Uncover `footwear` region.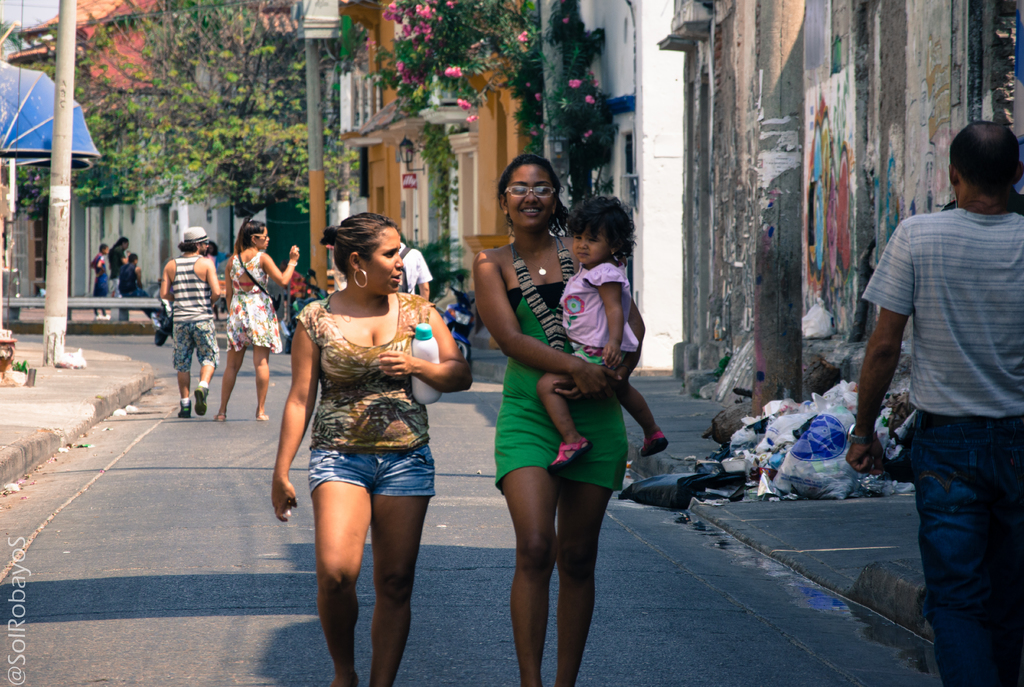
Uncovered: x1=637 y1=433 x2=673 y2=457.
